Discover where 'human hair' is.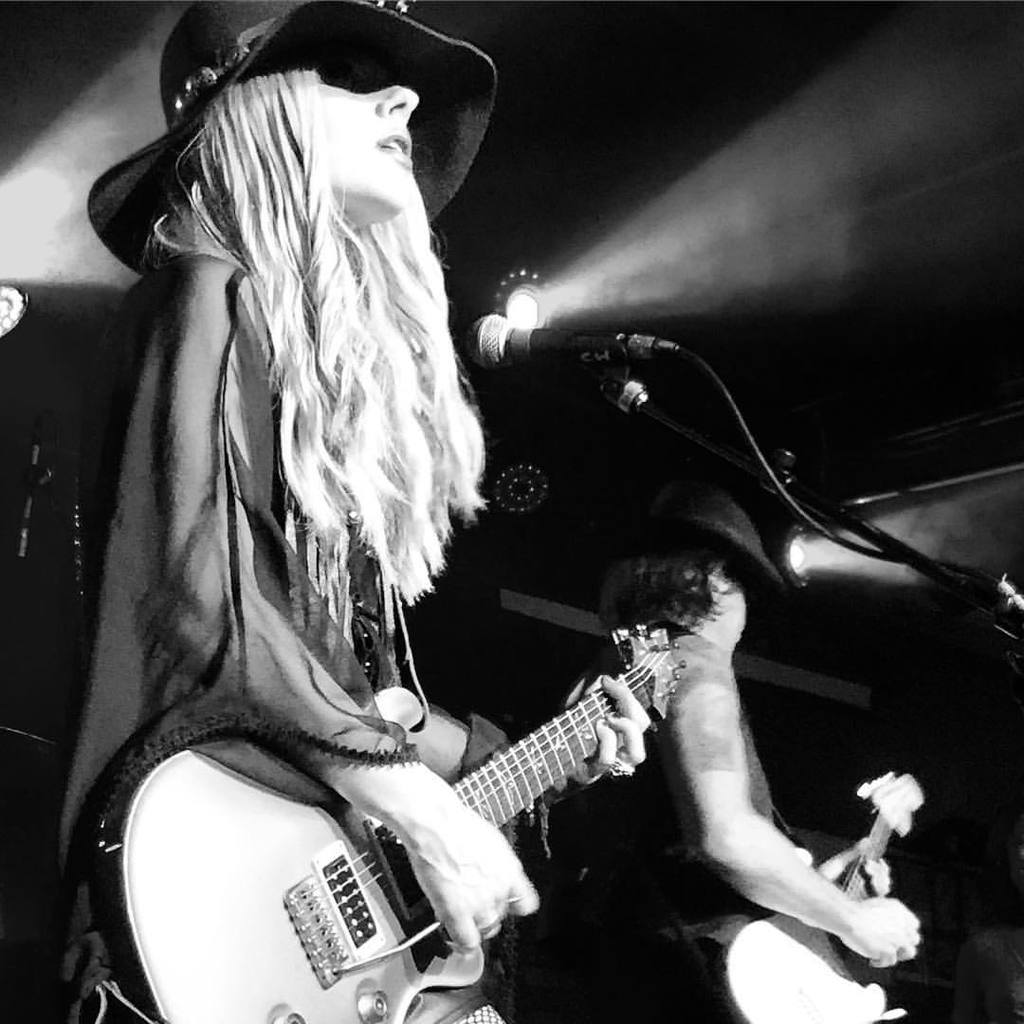
Discovered at box=[197, 44, 502, 611].
